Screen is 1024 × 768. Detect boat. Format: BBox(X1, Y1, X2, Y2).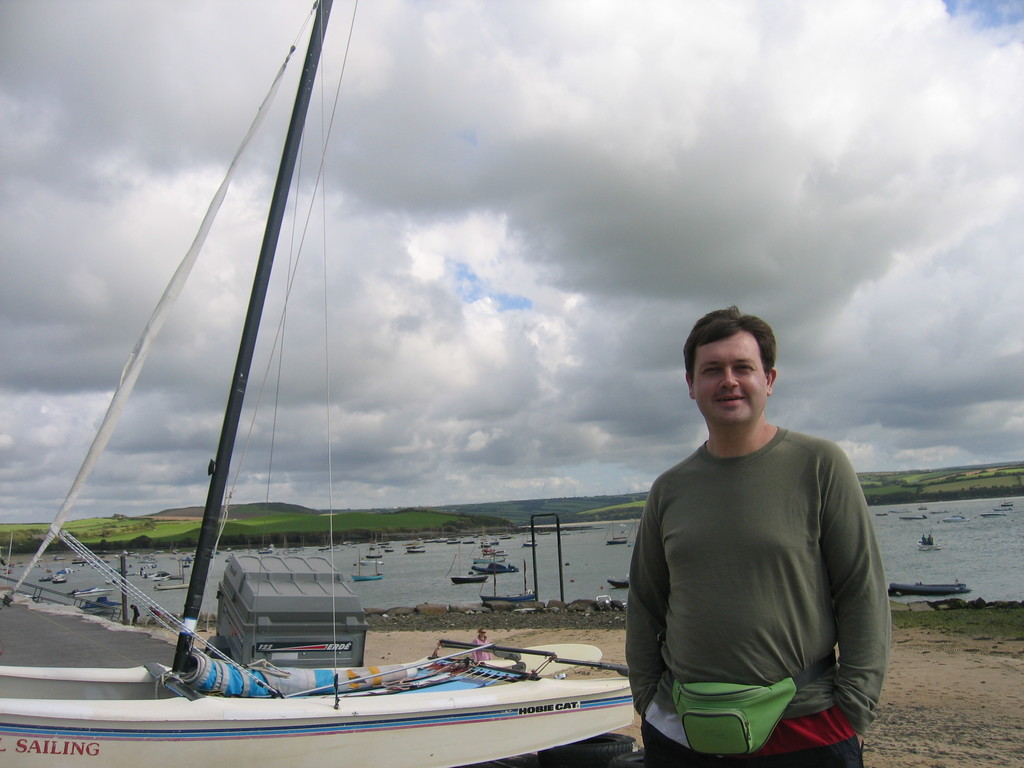
BBox(606, 518, 634, 545).
